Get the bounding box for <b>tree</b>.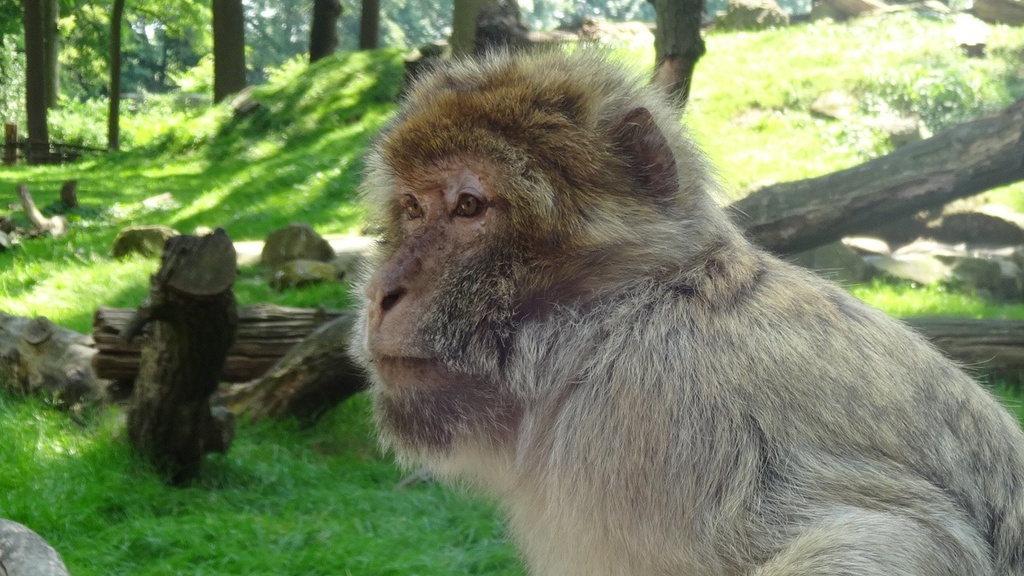
(210,1,247,103).
